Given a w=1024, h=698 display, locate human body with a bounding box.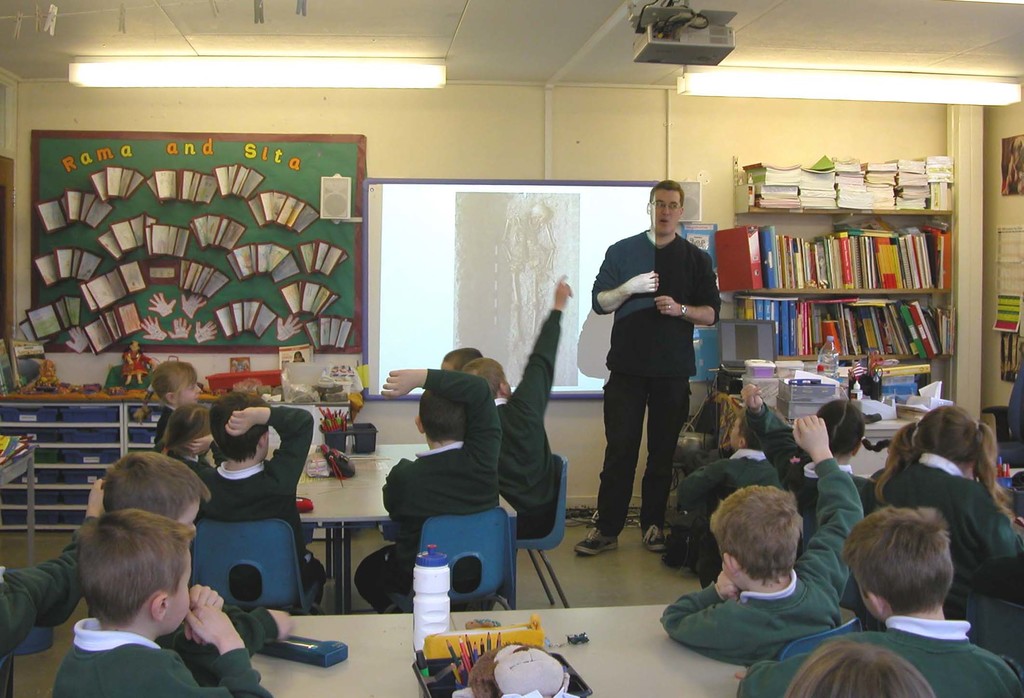
Located: box(353, 367, 506, 613).
